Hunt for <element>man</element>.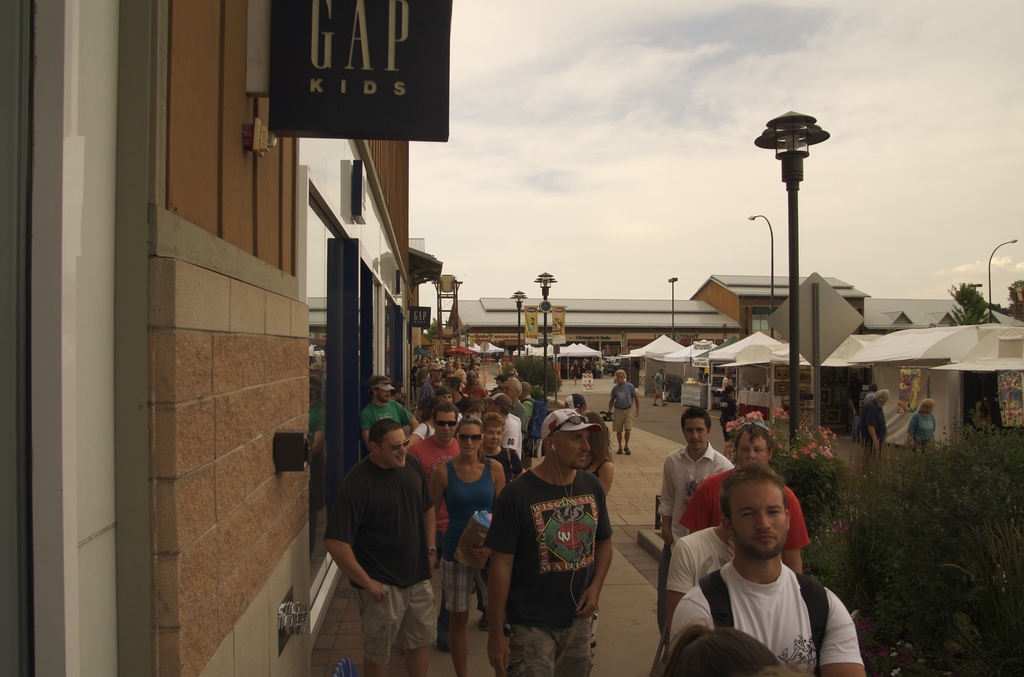
Hunted down at 490/396/522/467.
